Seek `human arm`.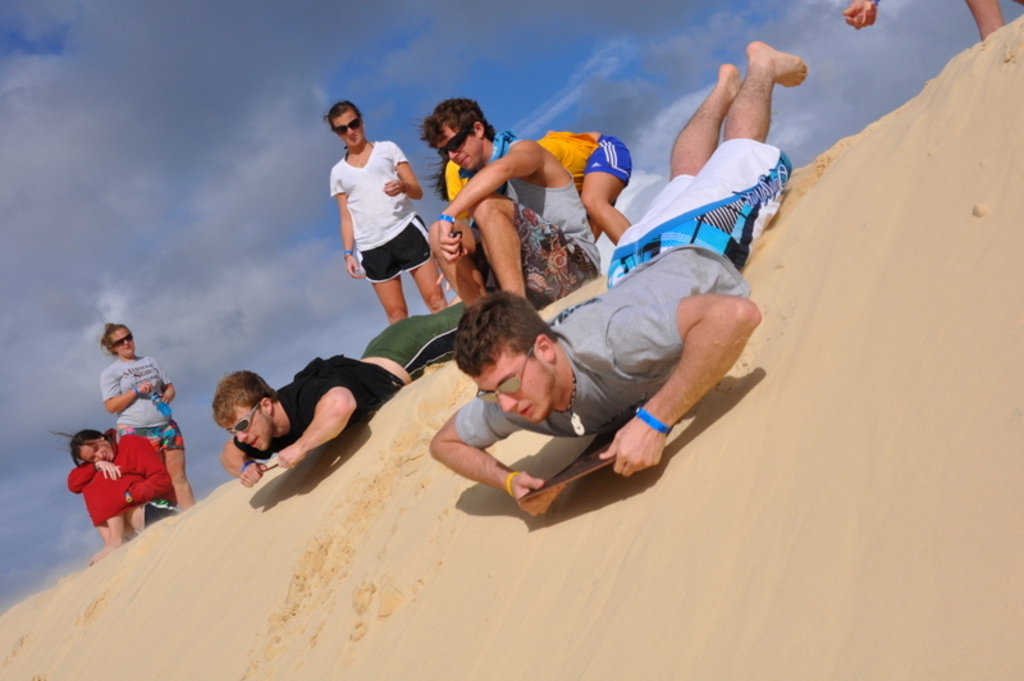
(68,462,122,494).
